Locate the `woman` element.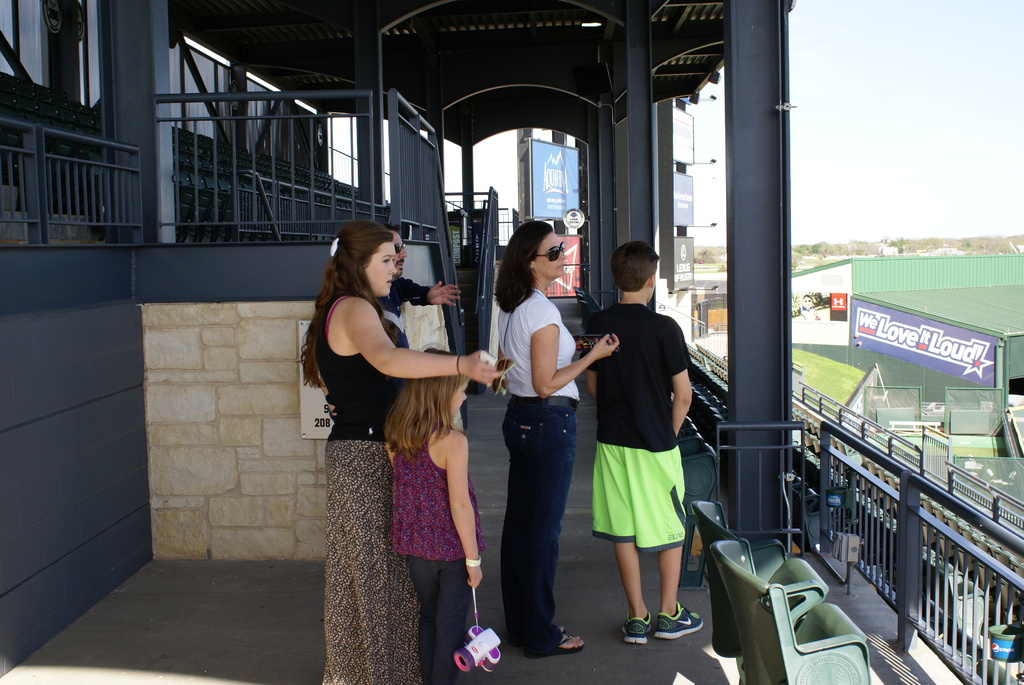
Element bbox: 493,220,622,656.
